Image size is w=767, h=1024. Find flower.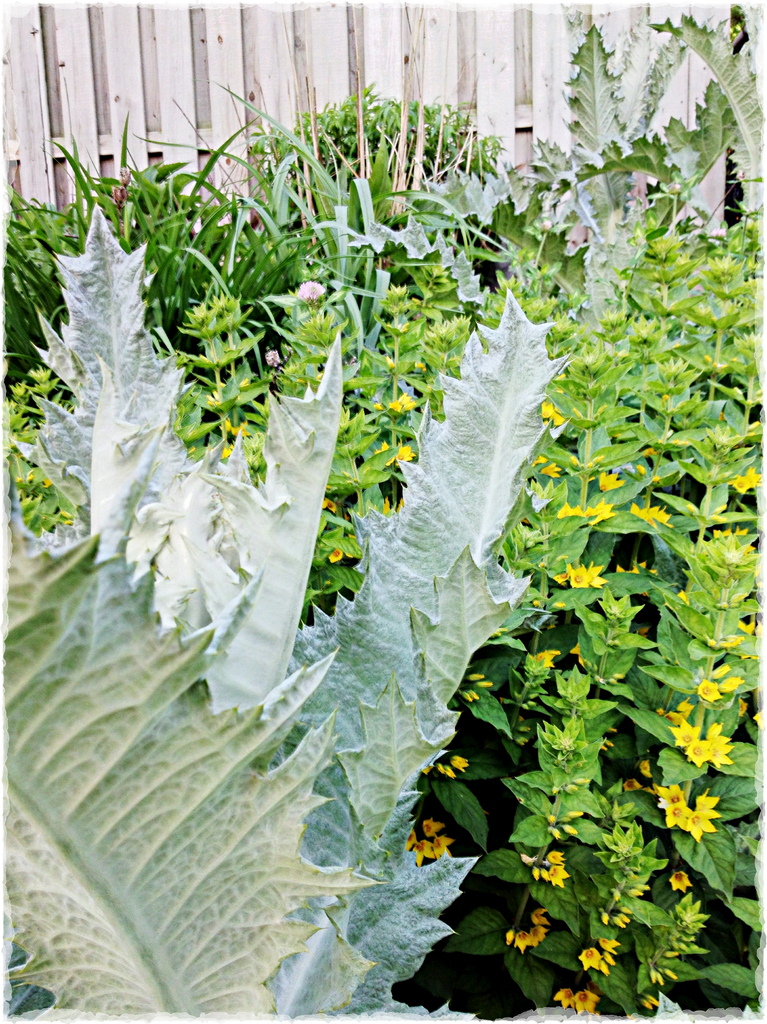
590/562/606/588.
